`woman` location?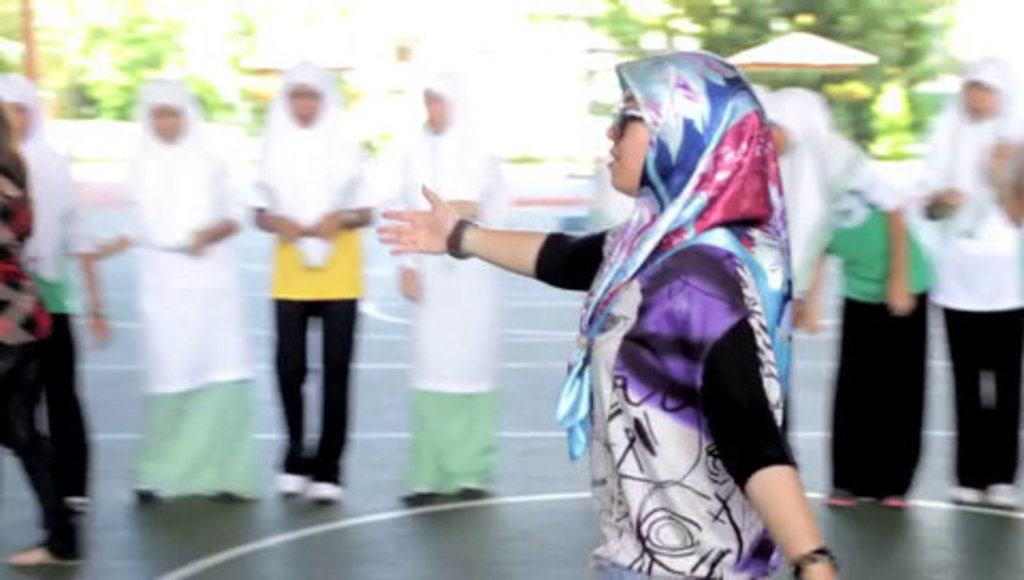
box(247, 53, 373, 510)
